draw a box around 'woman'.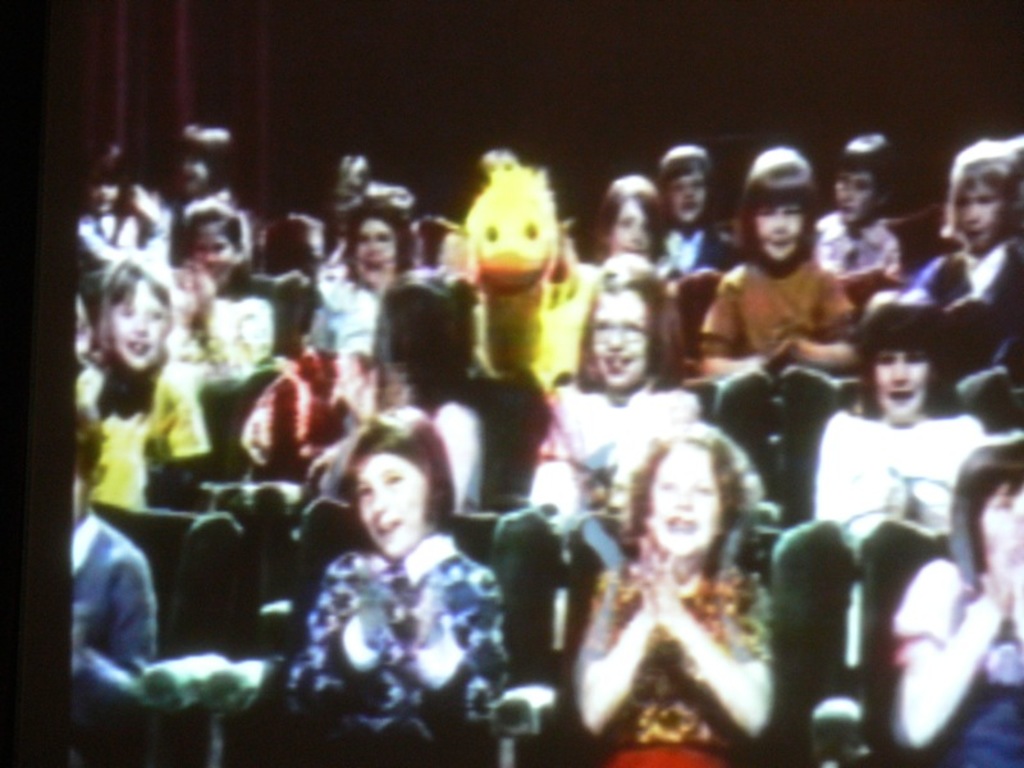
select_region(557, 390, 795, 755).
